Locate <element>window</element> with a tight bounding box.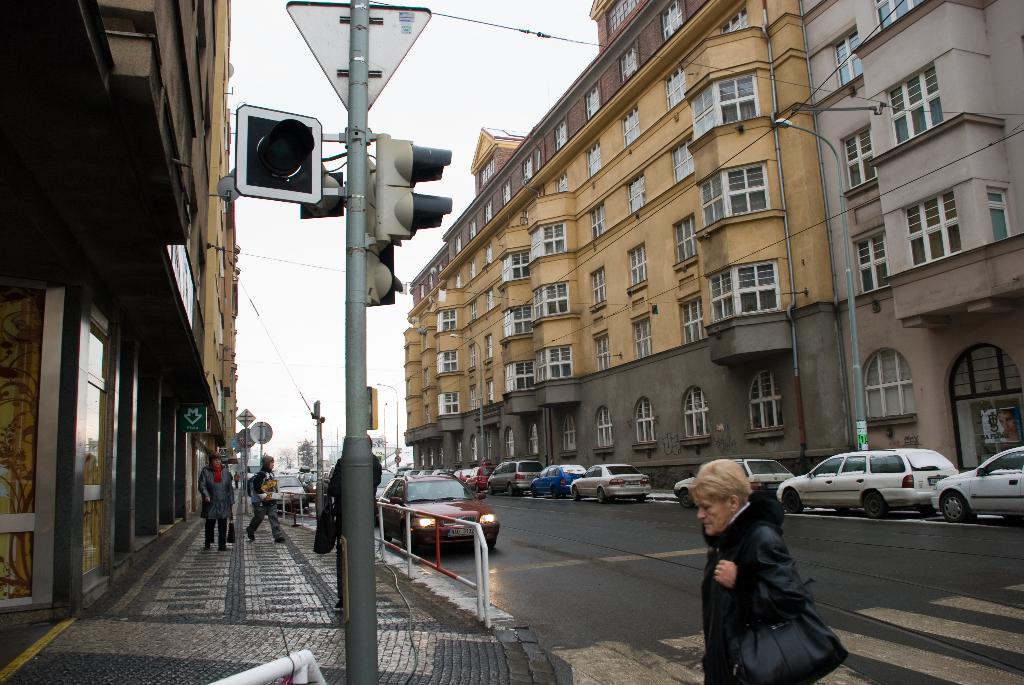
<bbox>863, 350, 919, 430</bbox>.
